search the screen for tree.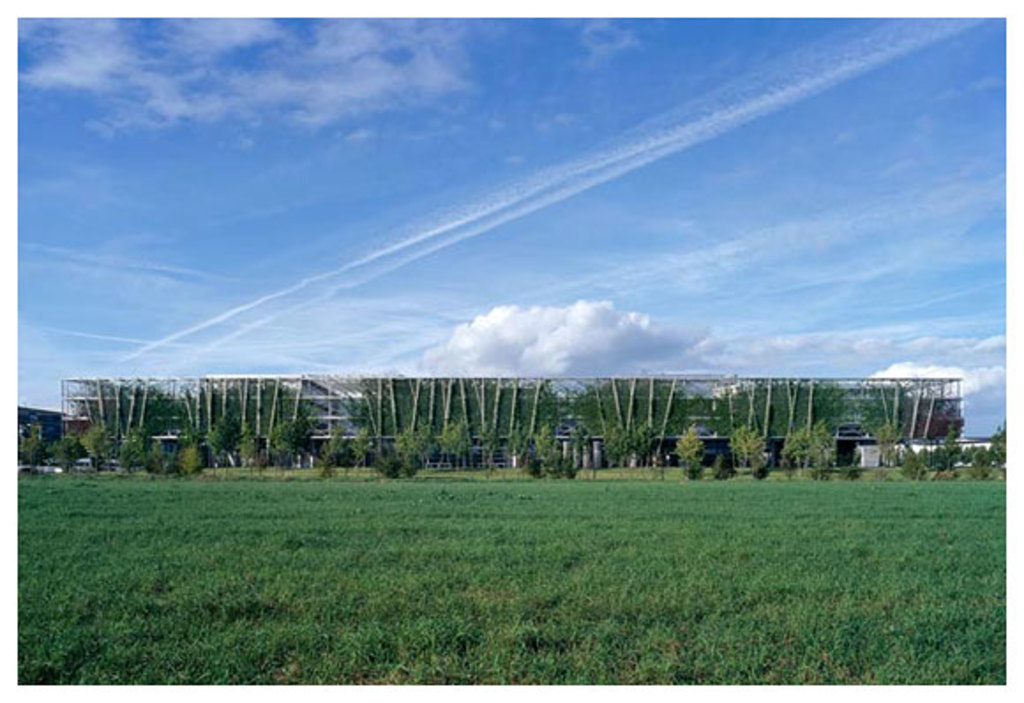
Found at {"x1": 507, "y1": 415, "x2": 572, "y2": 482}.
